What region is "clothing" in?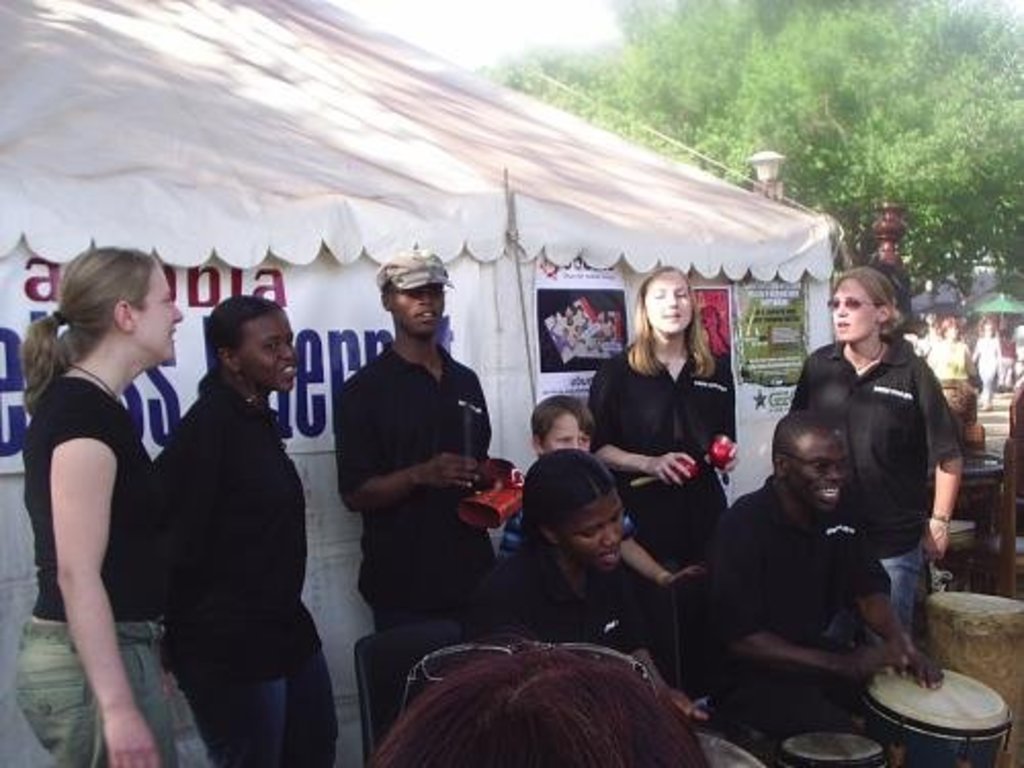
(104,297,315,758).
